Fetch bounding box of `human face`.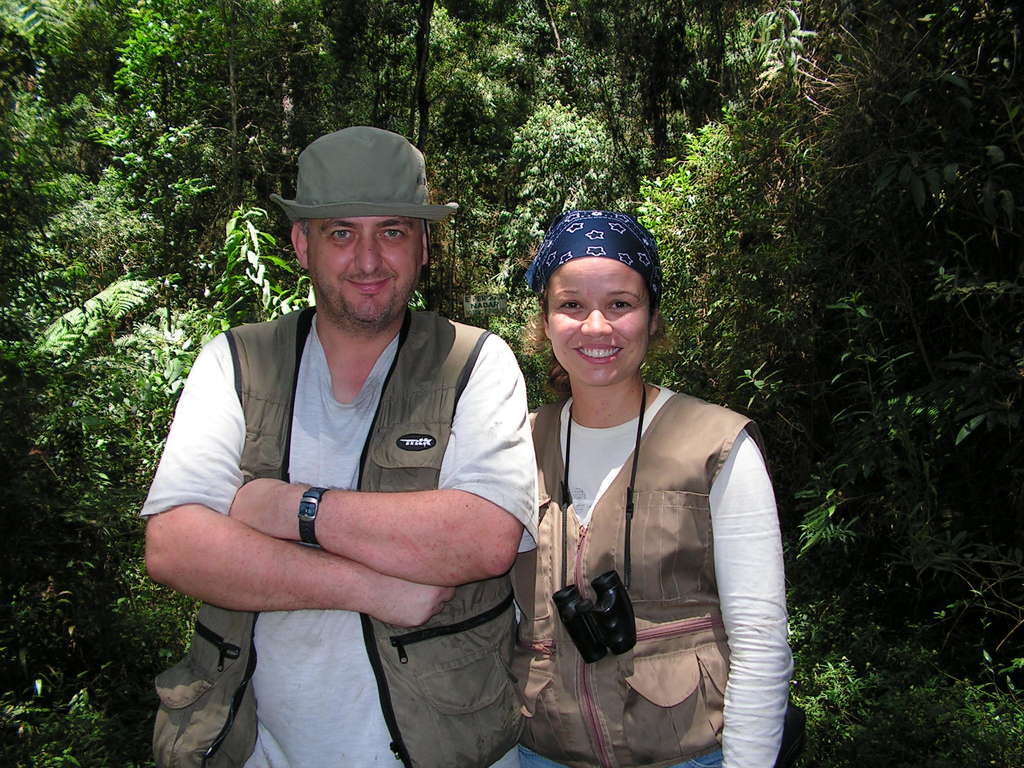
Bbox: {"left": 308, "top": 217, "right": 422, "bottom": 332}.
